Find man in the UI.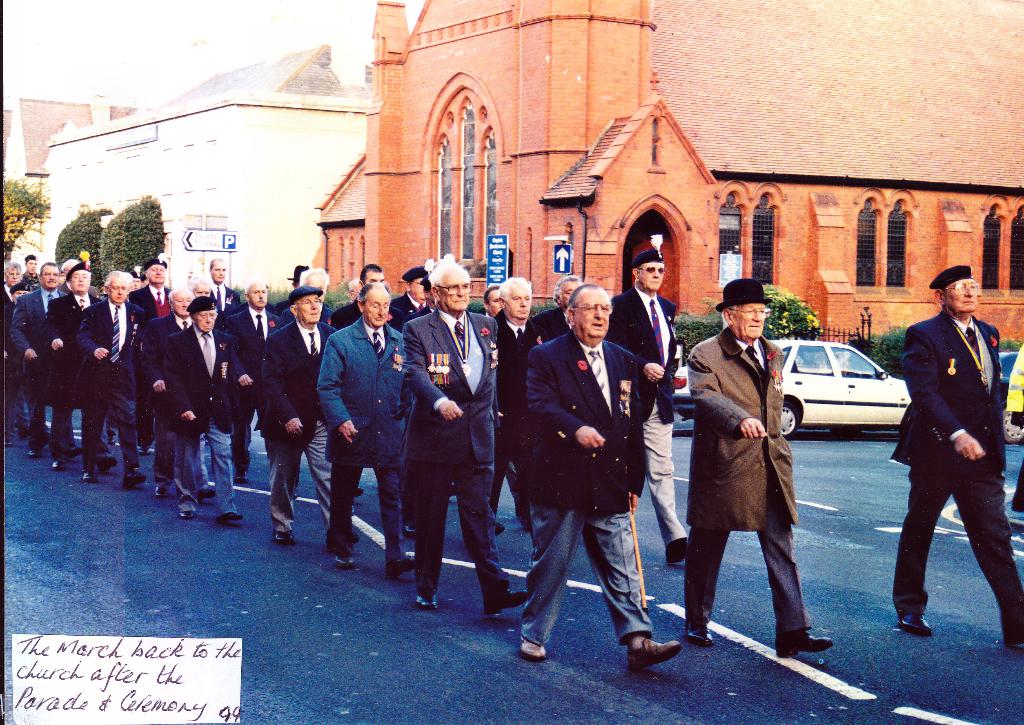
UI element at {"x1": 682, "y1": 278, "x2": 834, "y2": 661}.
